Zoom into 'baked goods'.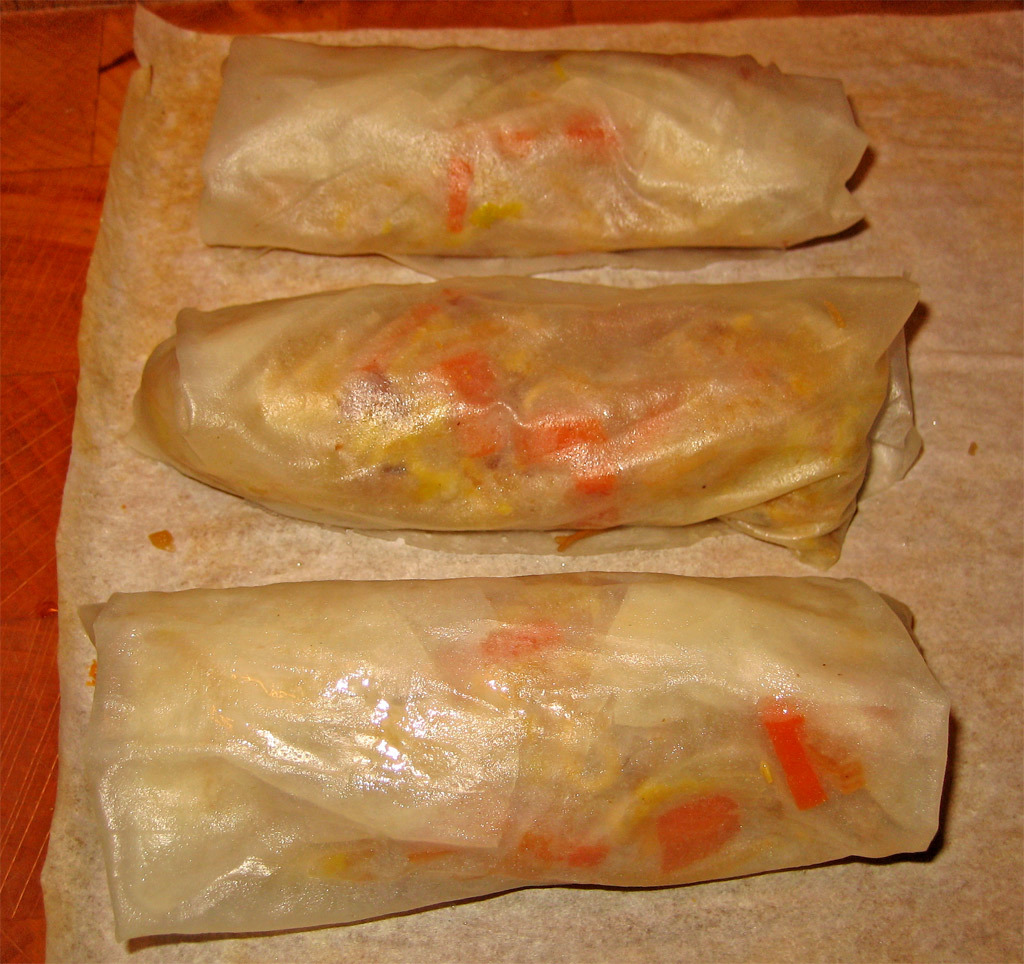
Zoom target: region(202, 44, 873, 254).
